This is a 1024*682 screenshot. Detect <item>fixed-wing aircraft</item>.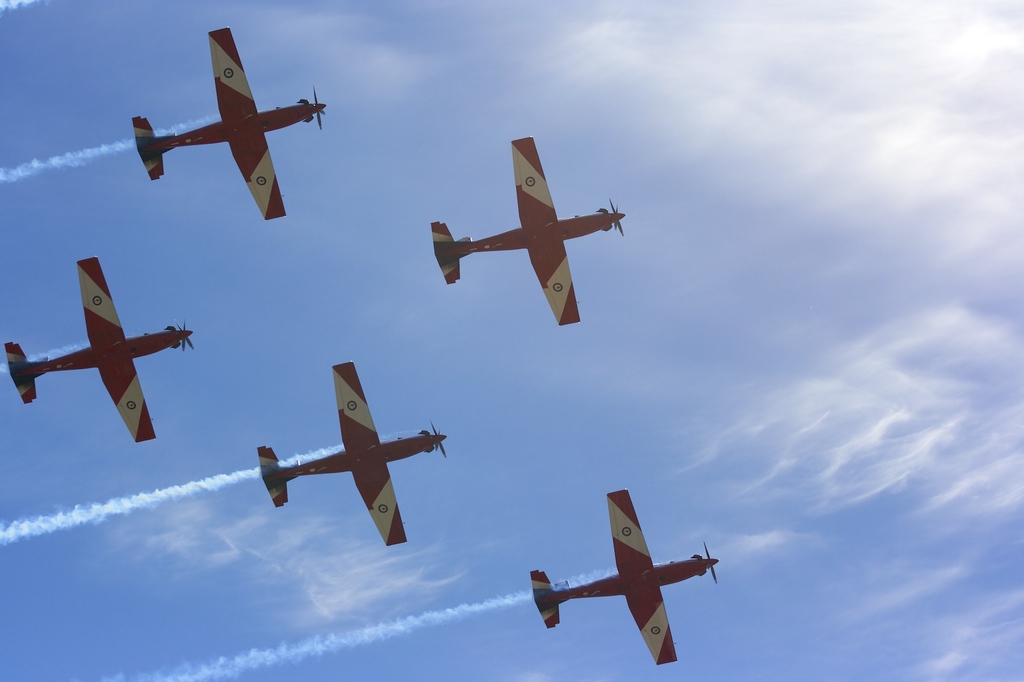
(430,135,623,327).
